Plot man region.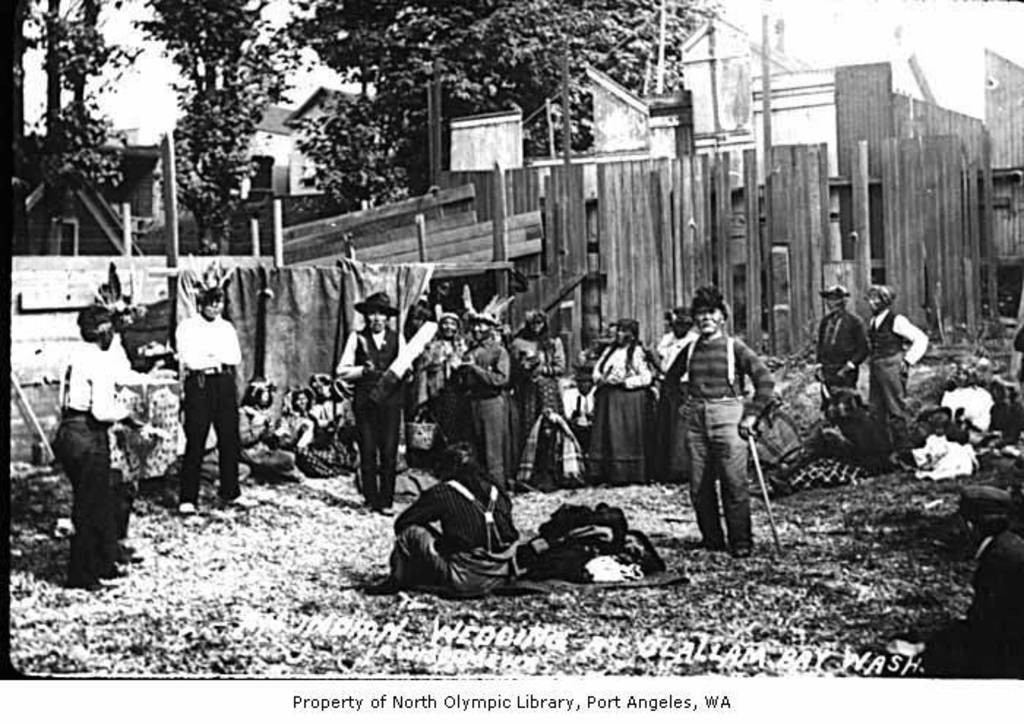
Plotted at region(173, 287, 263, 513).
